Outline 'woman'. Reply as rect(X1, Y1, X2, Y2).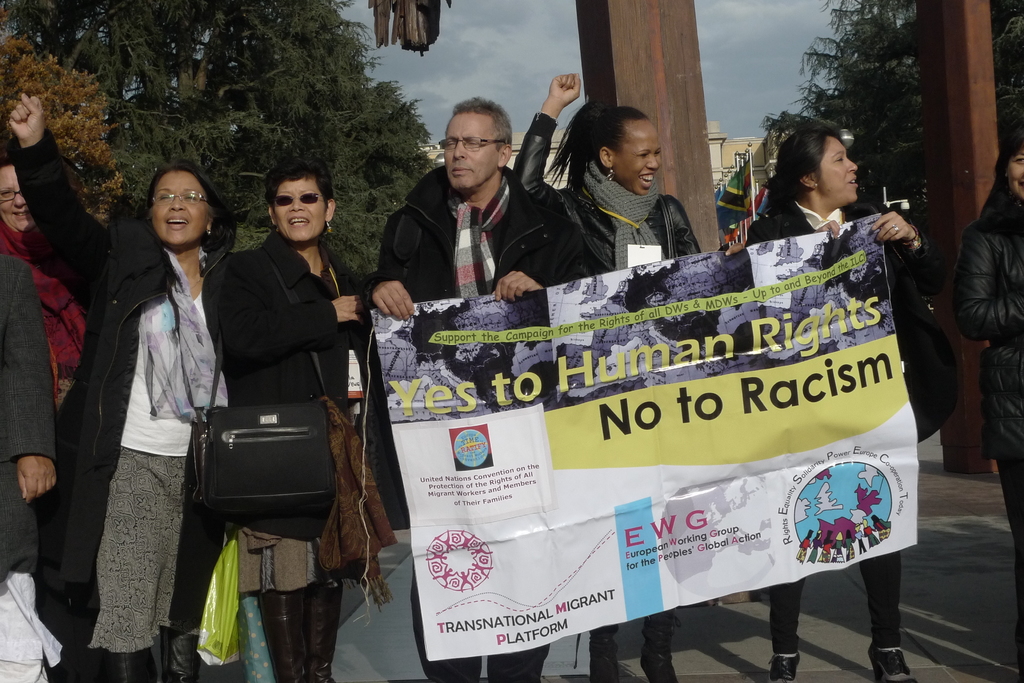
rect(0, 148, 95, 422).
